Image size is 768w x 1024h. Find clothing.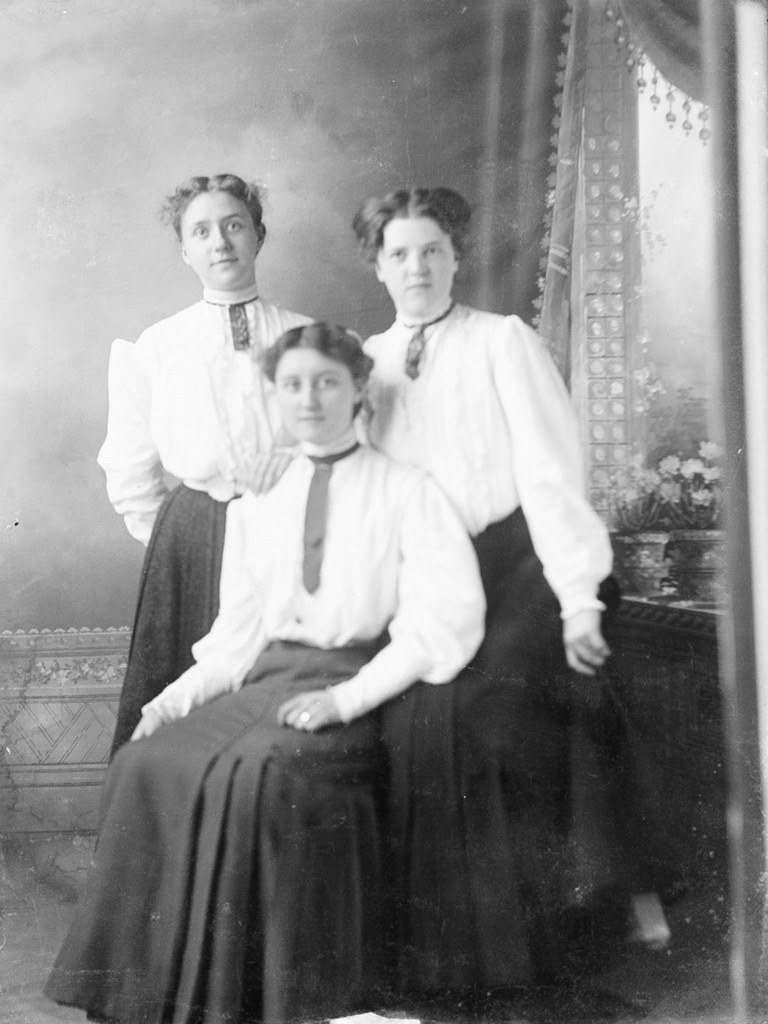
<region>354, 288, 686, 1003</region>.
